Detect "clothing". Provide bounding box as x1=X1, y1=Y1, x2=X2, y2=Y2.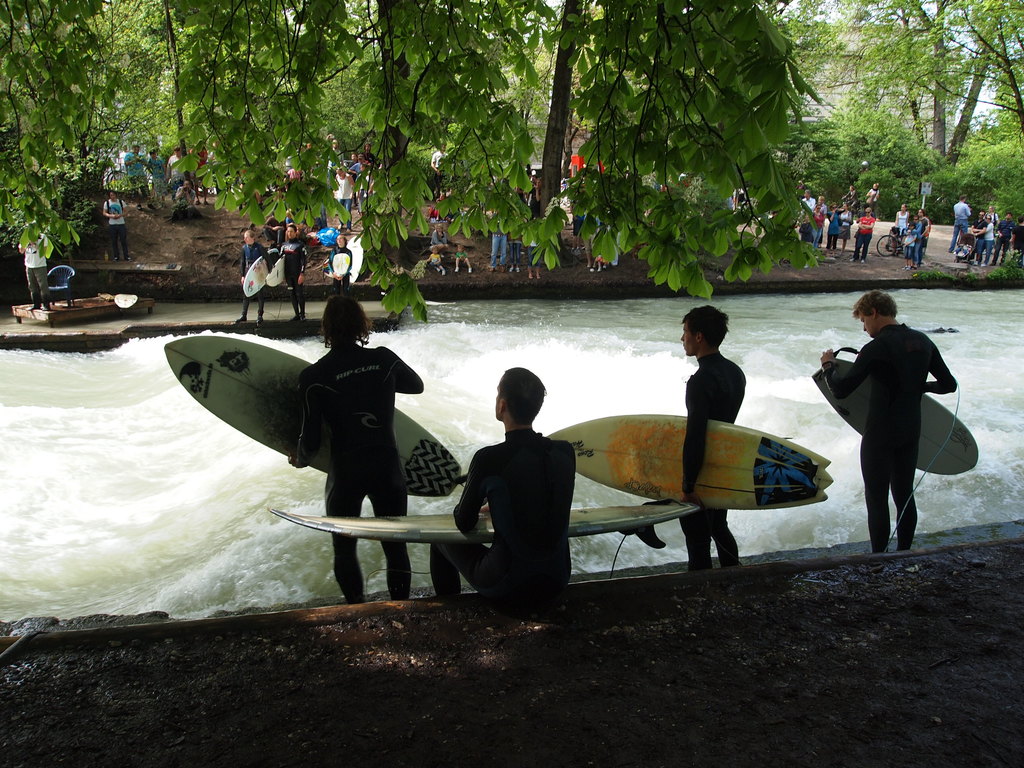
x1=102, y1=193, x2=128, y2=262.
